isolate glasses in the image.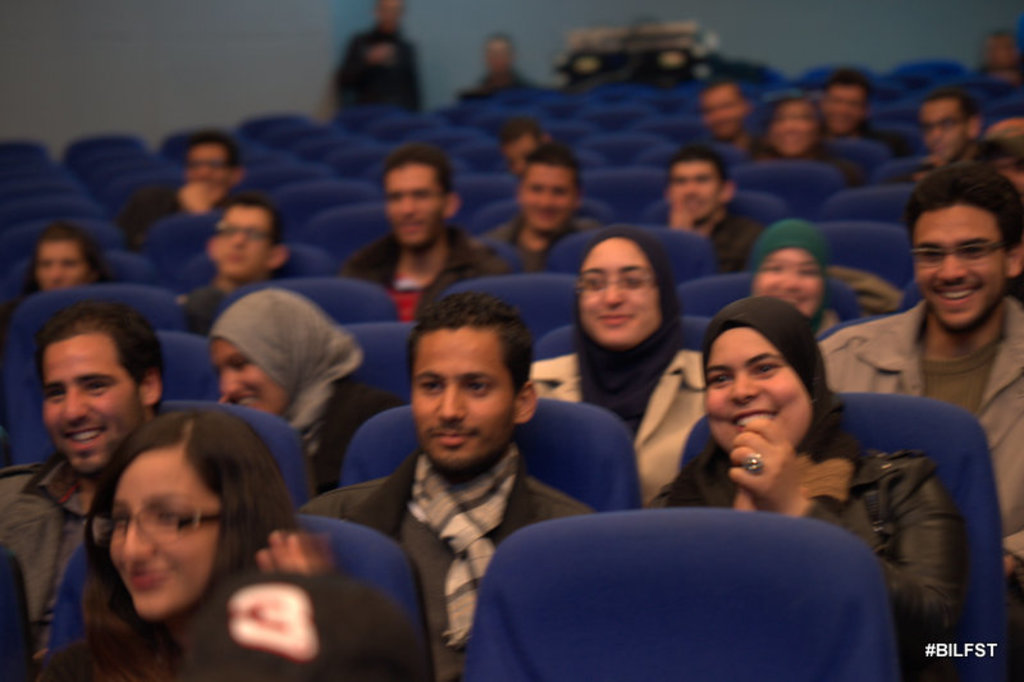
Isolated region: BBox(207, 221, 276, 251).
